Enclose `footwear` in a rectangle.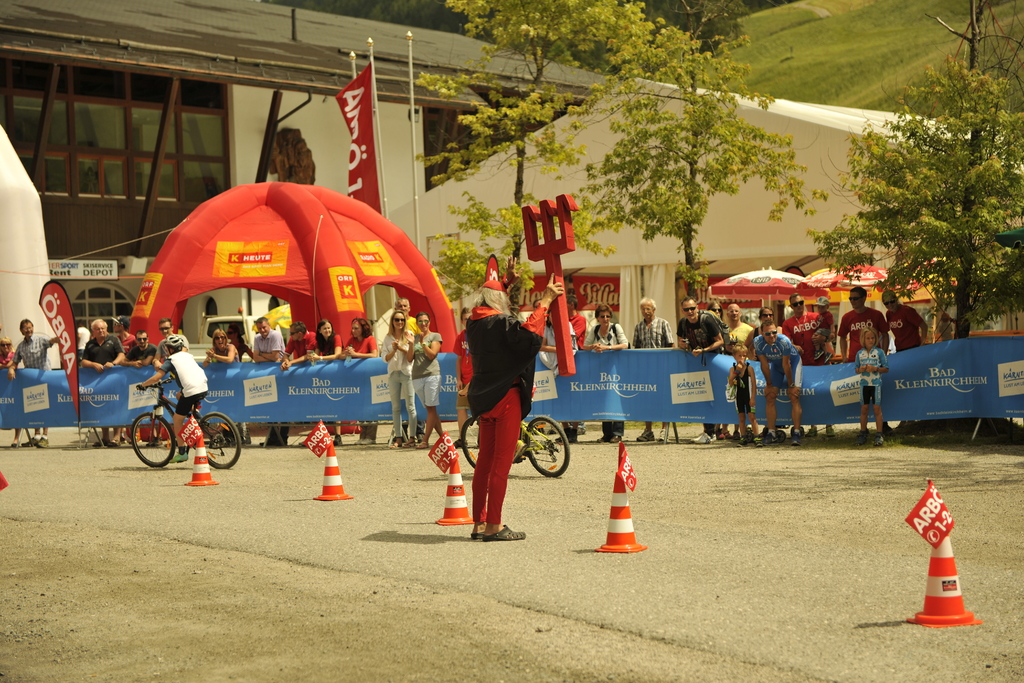
box(820, 428, 837, 439).
